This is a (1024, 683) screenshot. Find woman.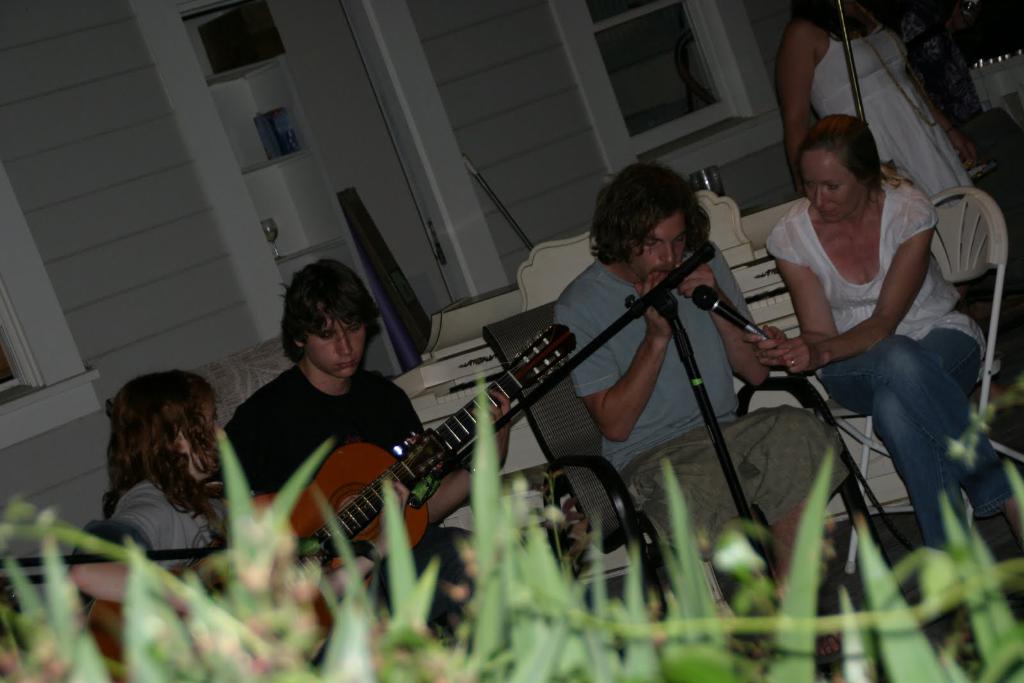
Bounding box: [left=750, top=74, right=973, bottom=554].
